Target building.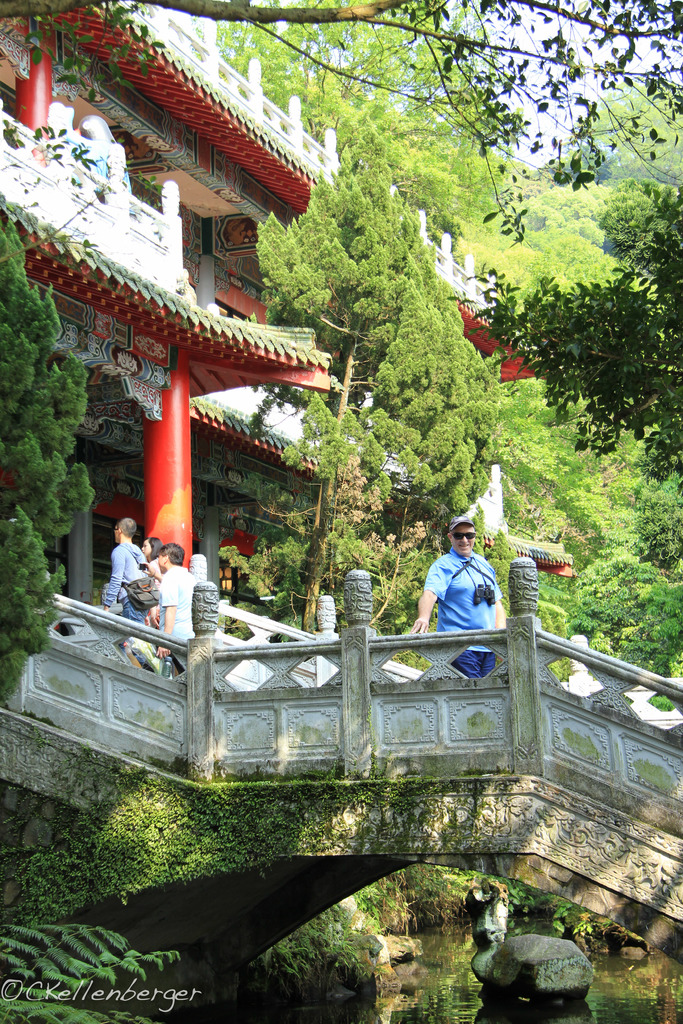
Target region: box(0, 0, 682, 1023).
